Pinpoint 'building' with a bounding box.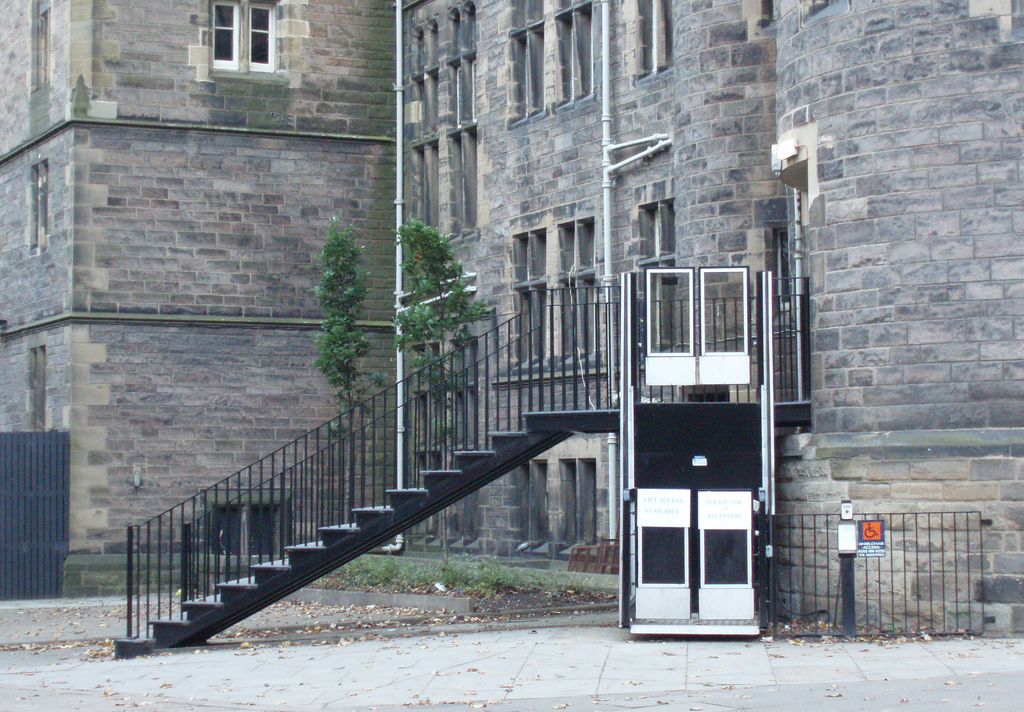
{"x1": 0, "y1": 0, "x2": 1023, "y2": 639}.
